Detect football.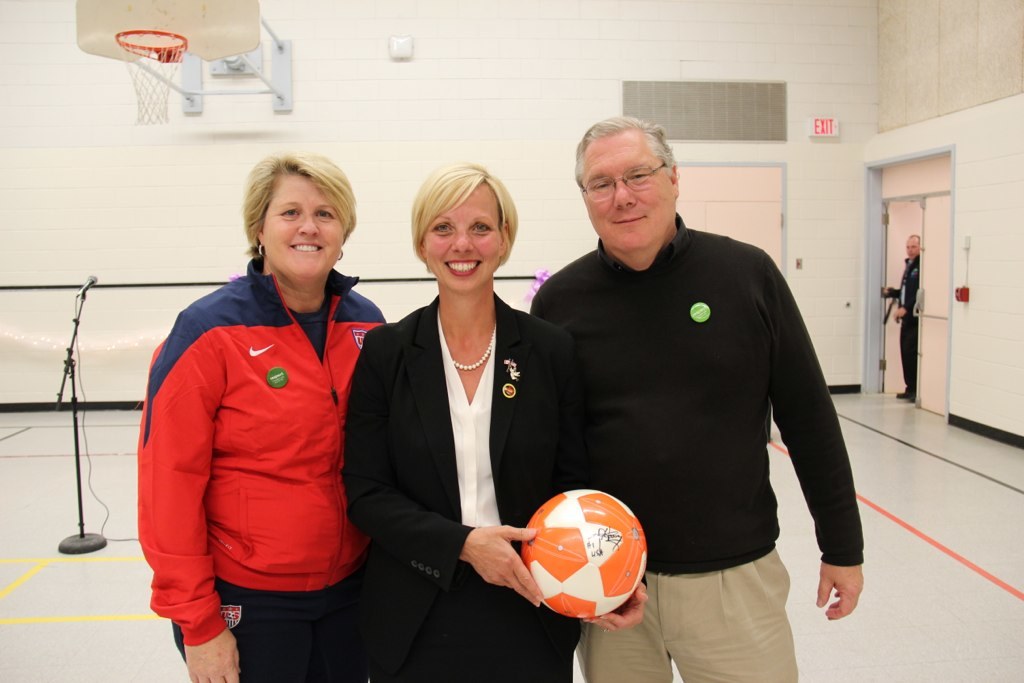
Detected at [left=513, top=488, right=654, bottom=621].
